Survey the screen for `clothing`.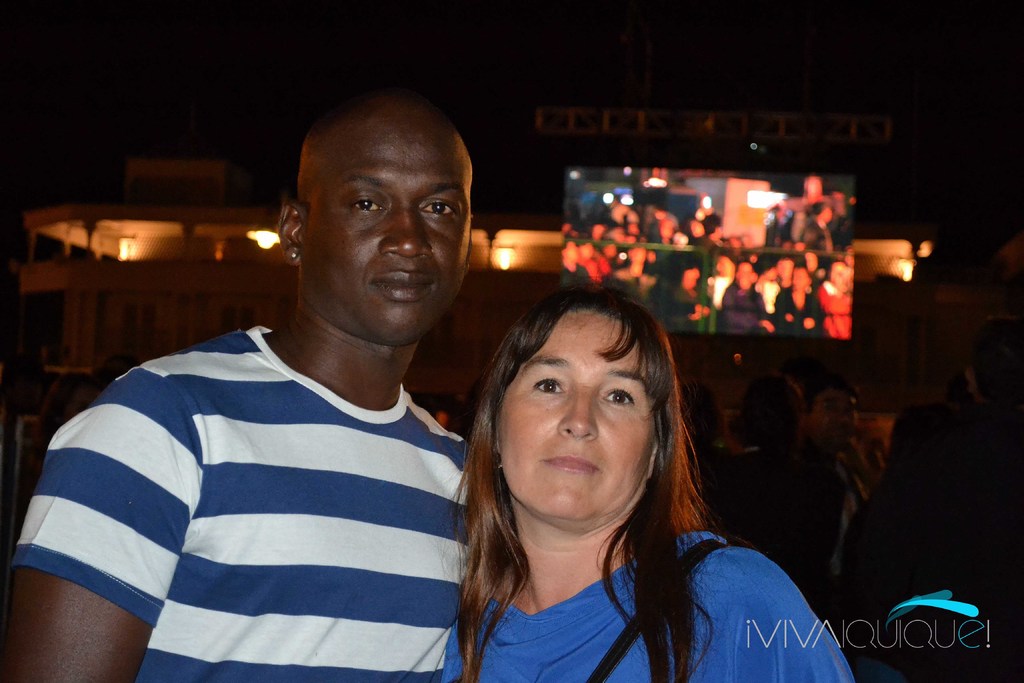
Survey found: <box>442,526,854,682</box>.
